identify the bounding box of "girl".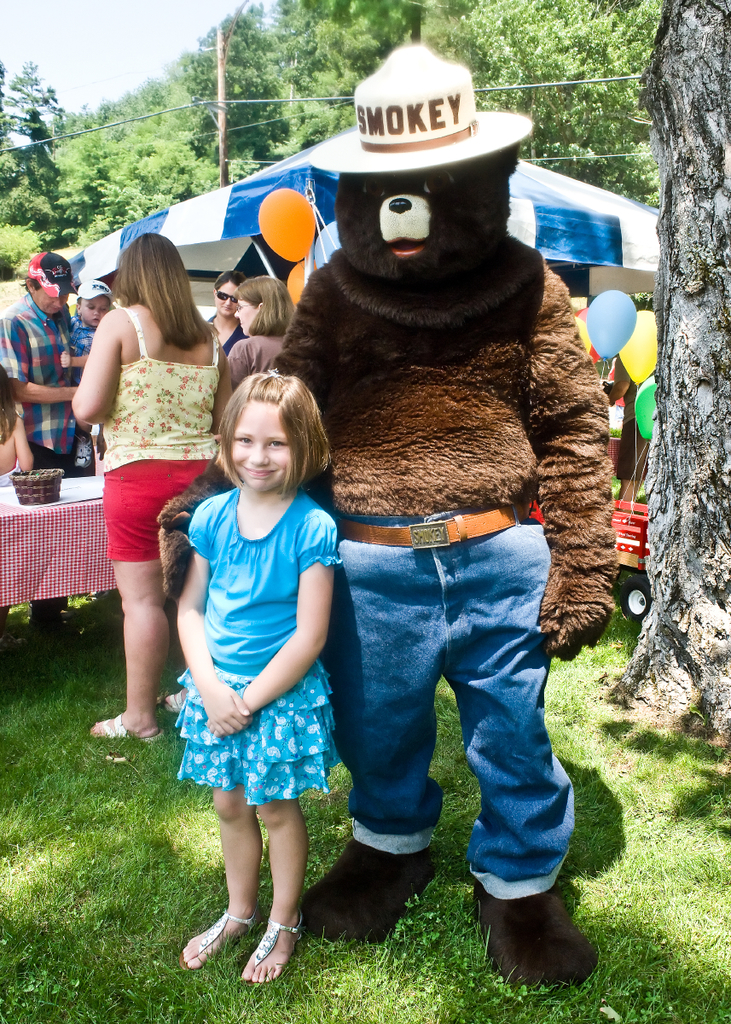
rect(159, 364, 340, 982).
